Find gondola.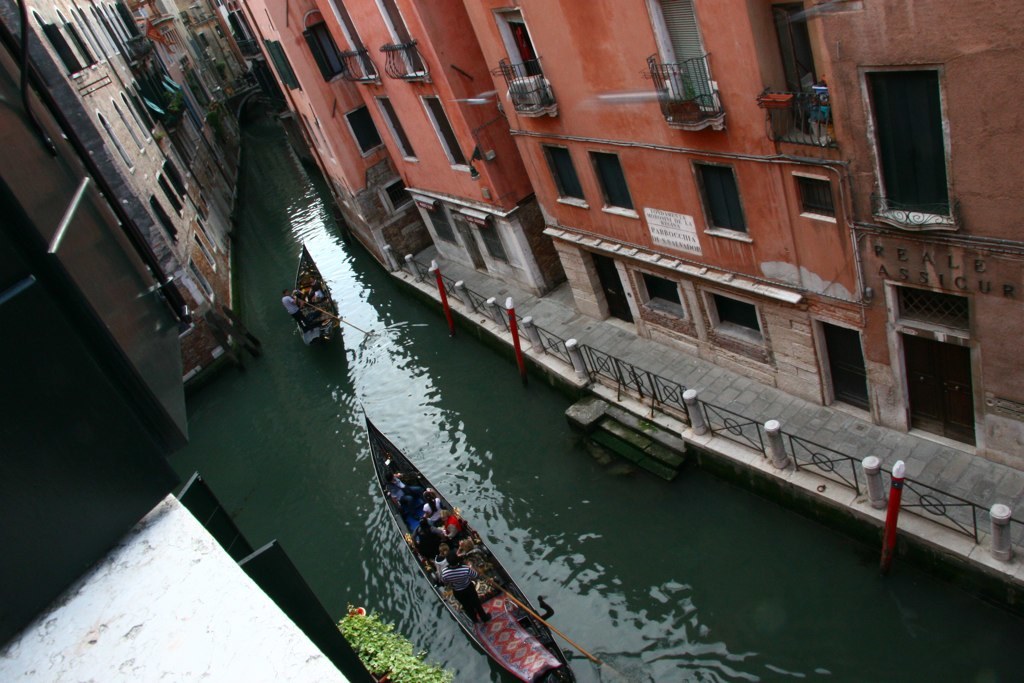
pyautogui.locateOnScreen(357, 397, 576, 682).
